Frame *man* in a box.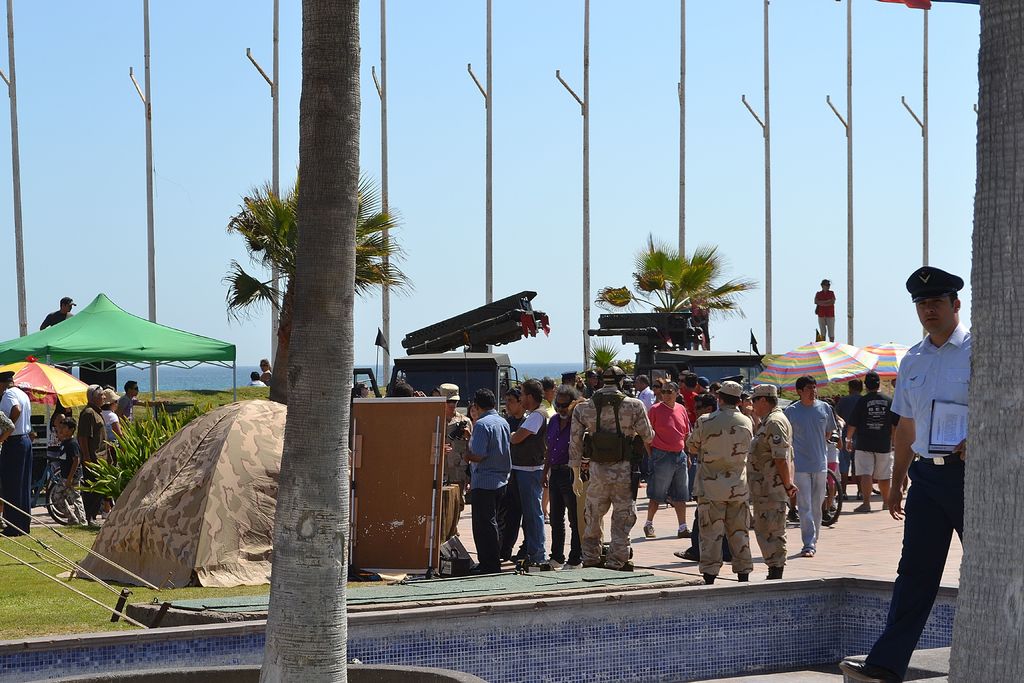
[570,362,651,566].
